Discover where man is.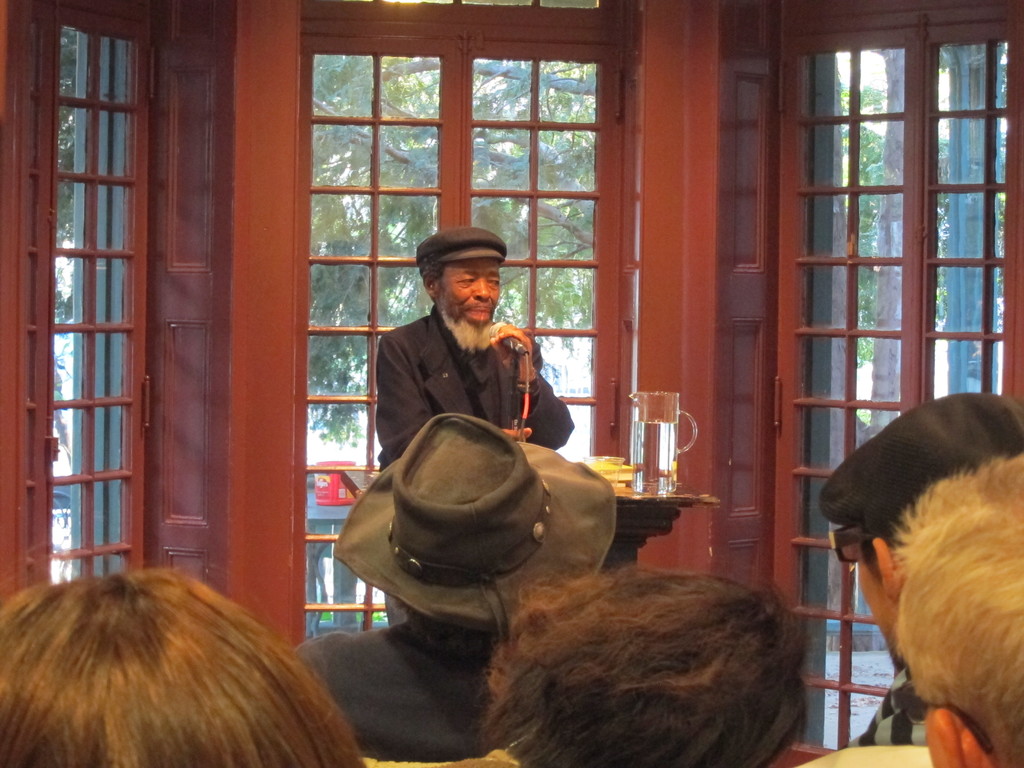
Discovered at left=817, top=393, right=1023, bottom=746.
